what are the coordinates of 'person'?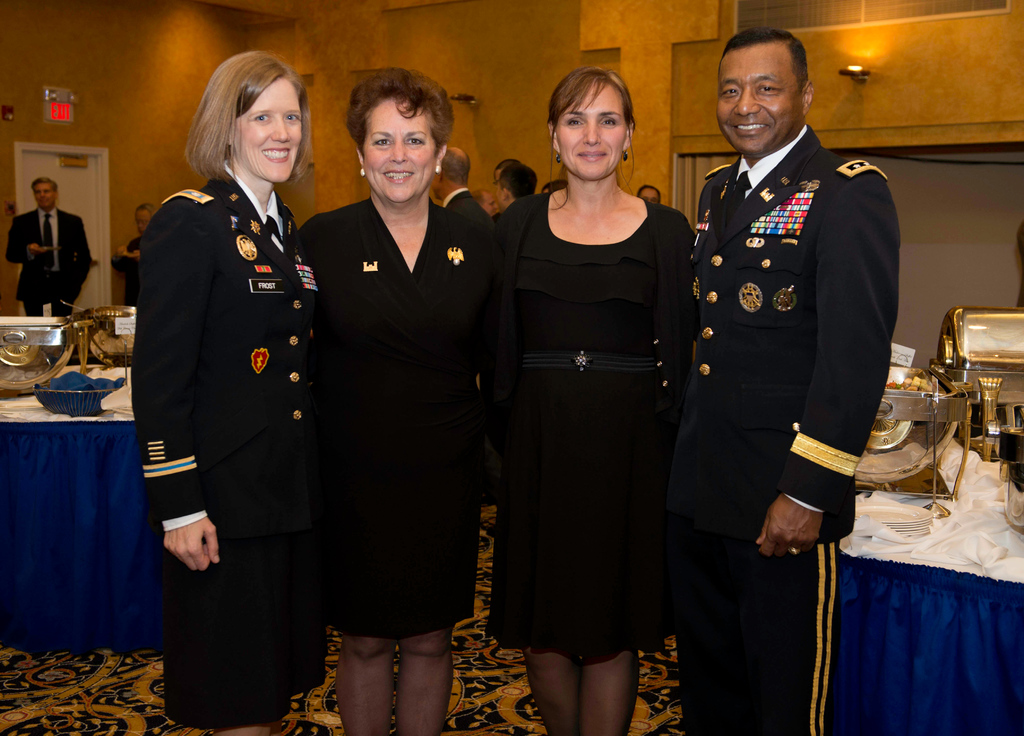
l=126, t=49, r=340, b=735.
